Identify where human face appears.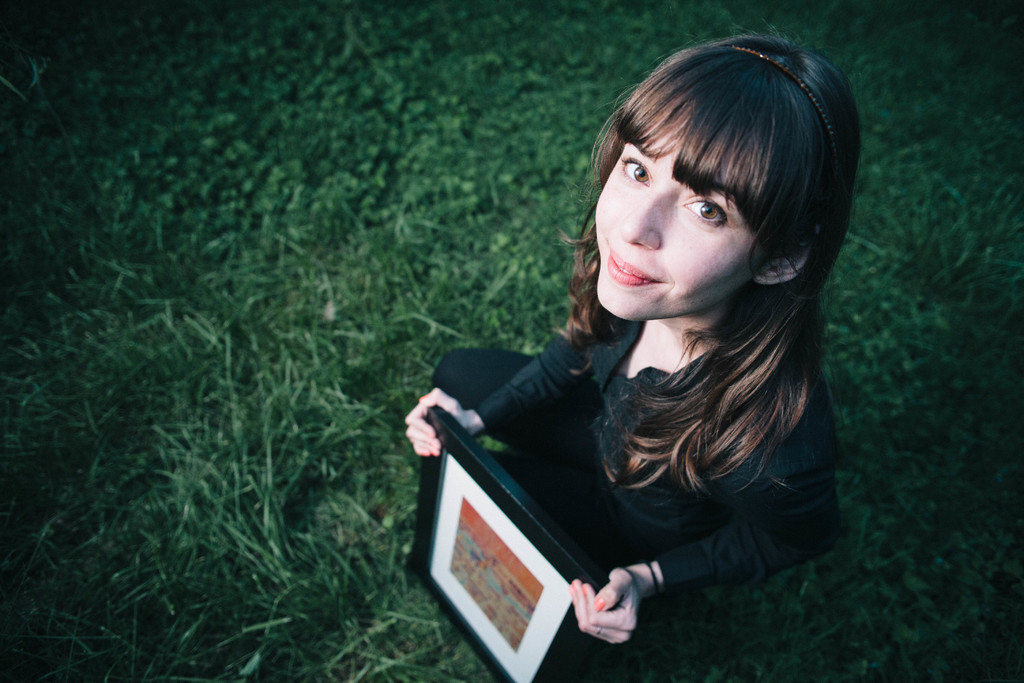
Appears at {"x1": 583, "y1": 131, "x2": 765, "y2": 330}.
